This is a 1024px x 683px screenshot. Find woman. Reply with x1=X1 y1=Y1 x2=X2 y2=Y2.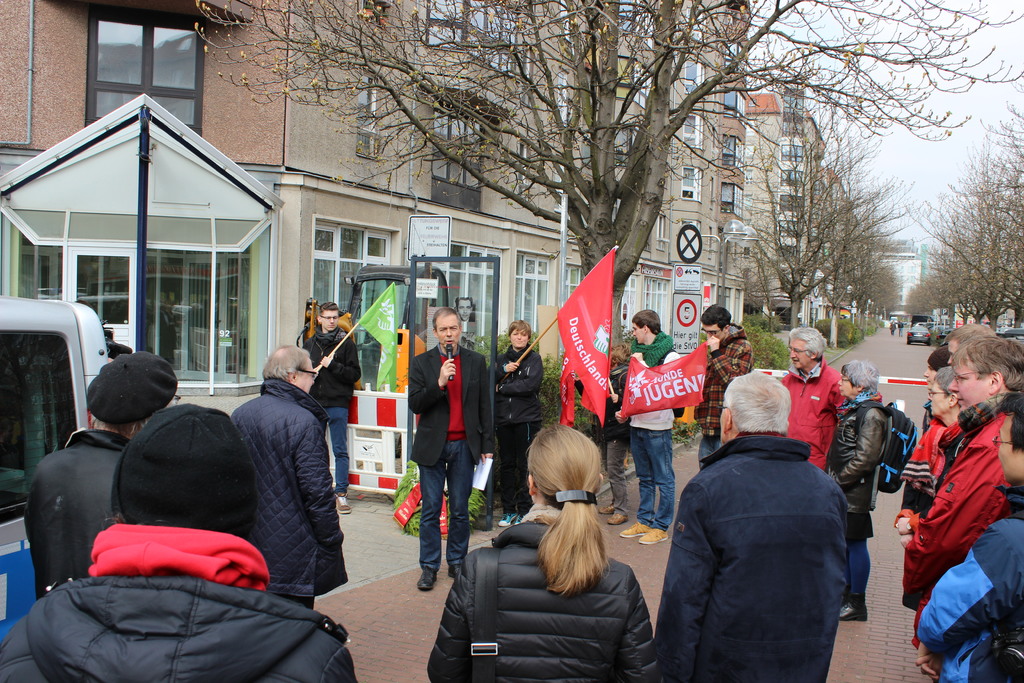
x1=827 y1=358 x2=886 y2=620.
